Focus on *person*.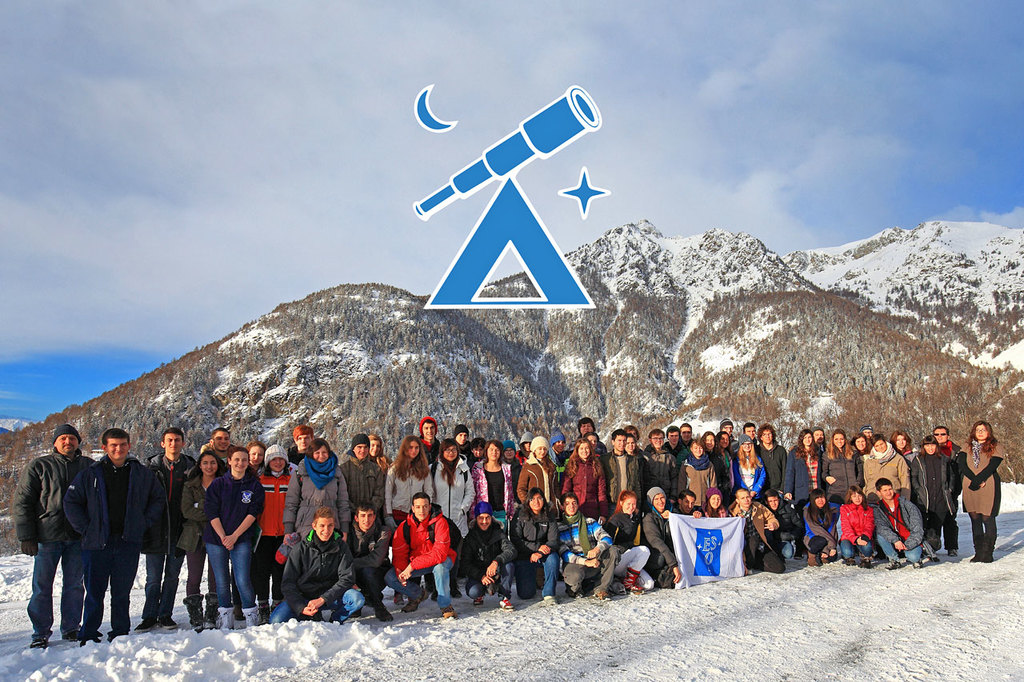
Focused at [x1=513, y1=485, x2=562, y2=609].
